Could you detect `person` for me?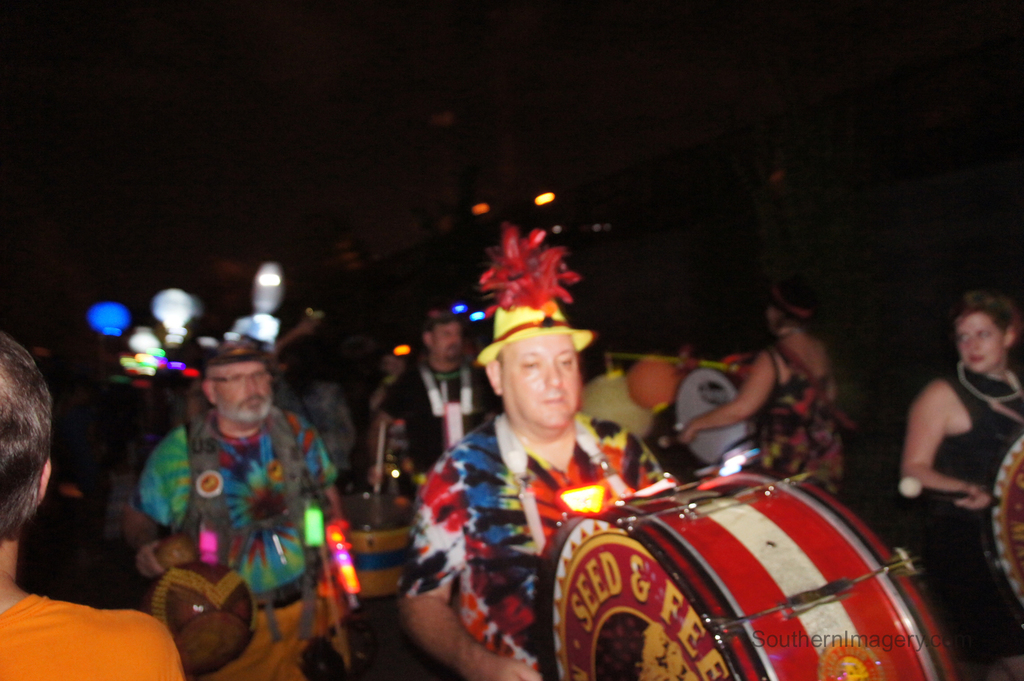
Detection result: (135,326,335,655).
